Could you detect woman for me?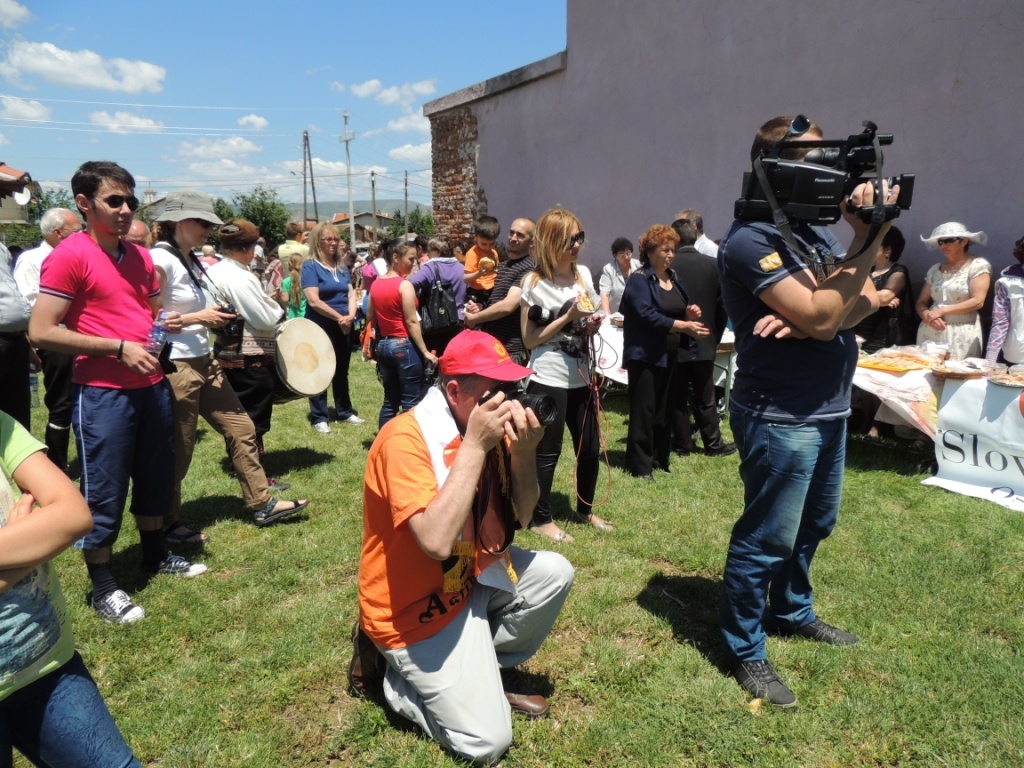
Detection result: {"left": 363, "top": 229, "right": 435, "bottom": 437}.
